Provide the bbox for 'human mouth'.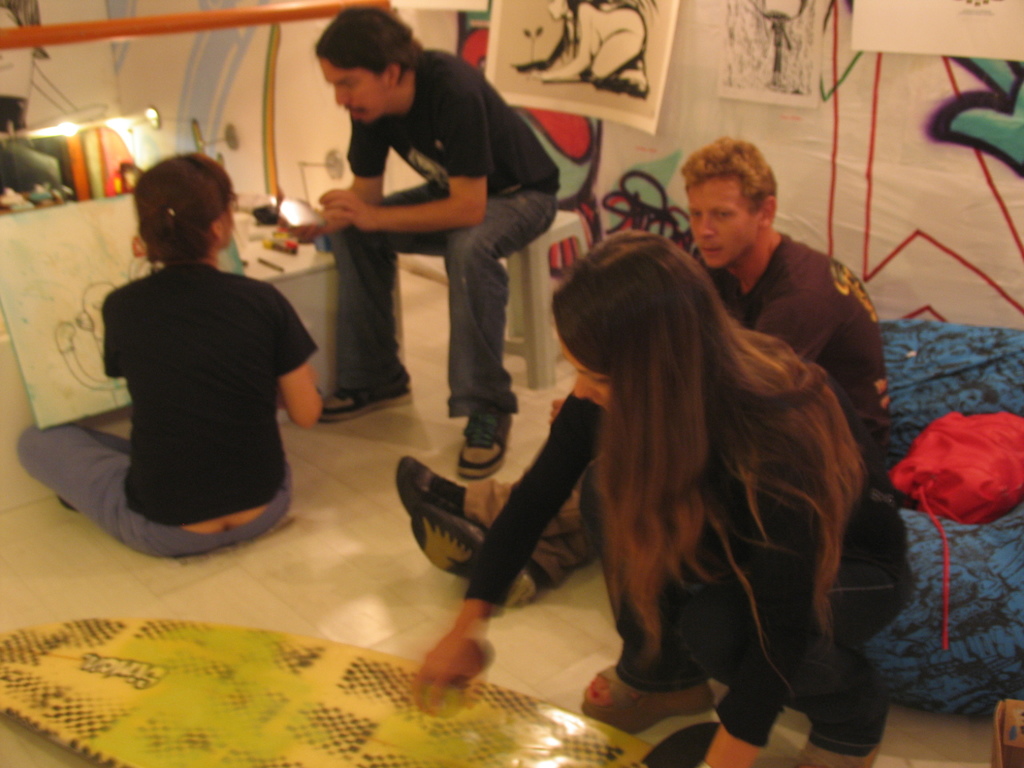
left=694, top=237, right=726, bottom=256.
